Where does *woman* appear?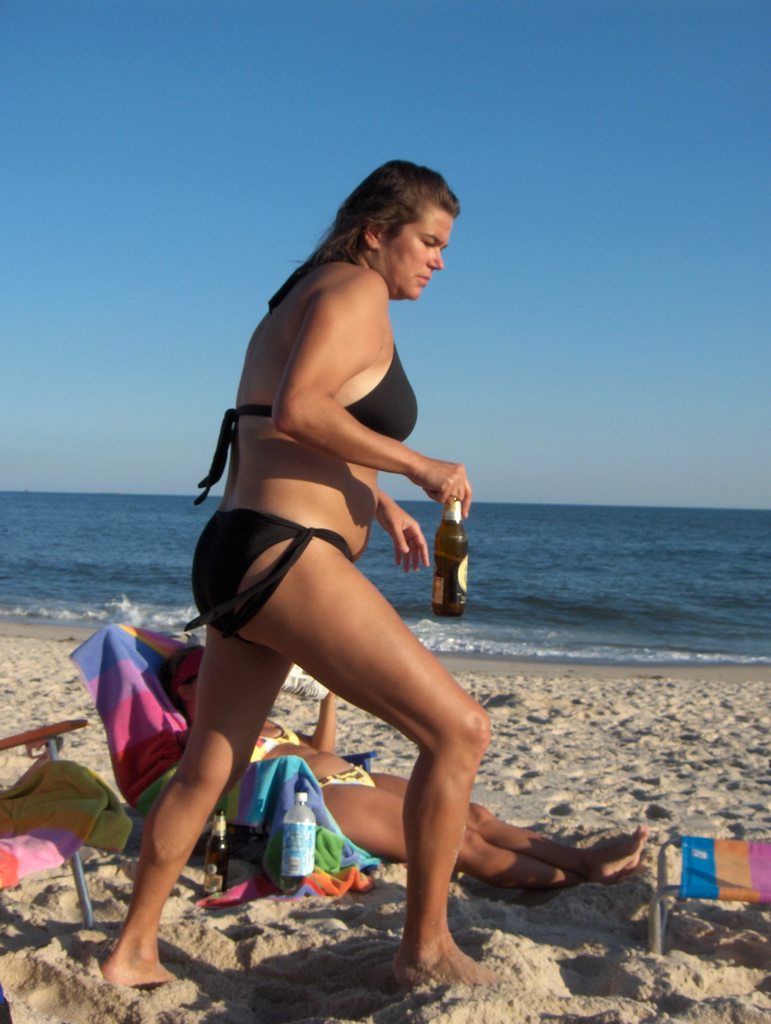
Appears at left=172, top=643, right=683, bottom=920.
